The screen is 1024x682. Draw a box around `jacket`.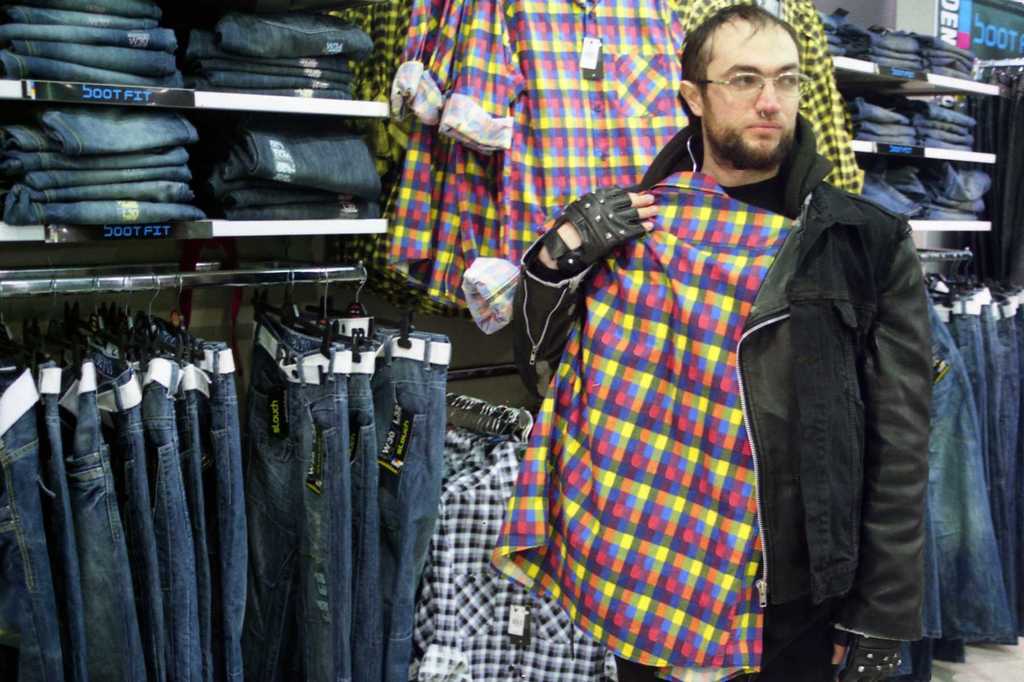
Rect(441, 71, 1002, 667).
